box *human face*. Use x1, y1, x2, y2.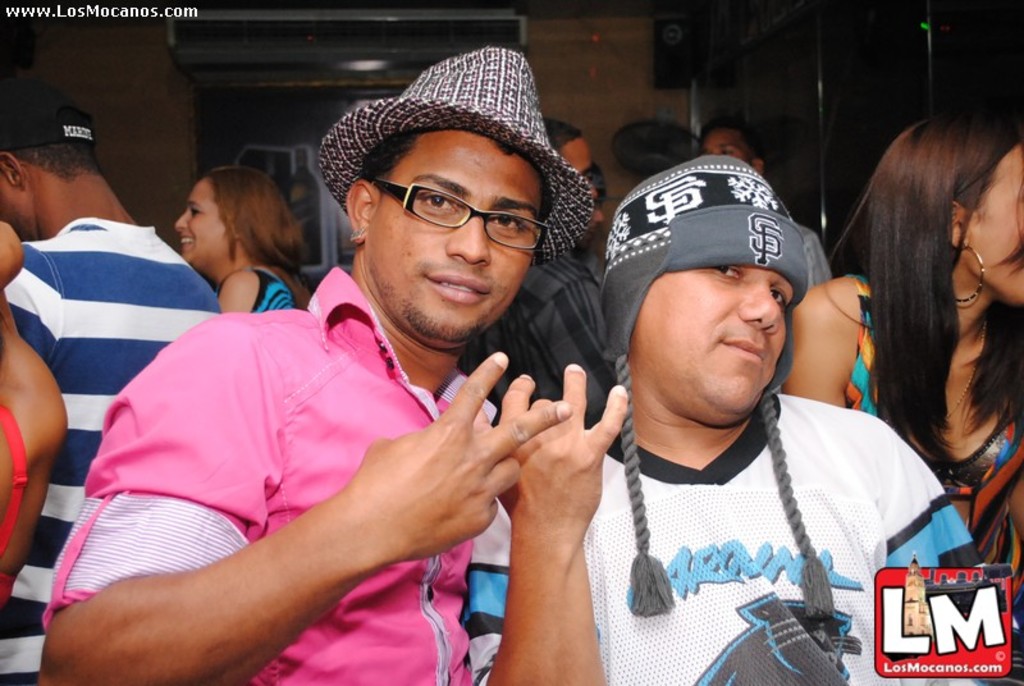
701, 133, 756, 186.
